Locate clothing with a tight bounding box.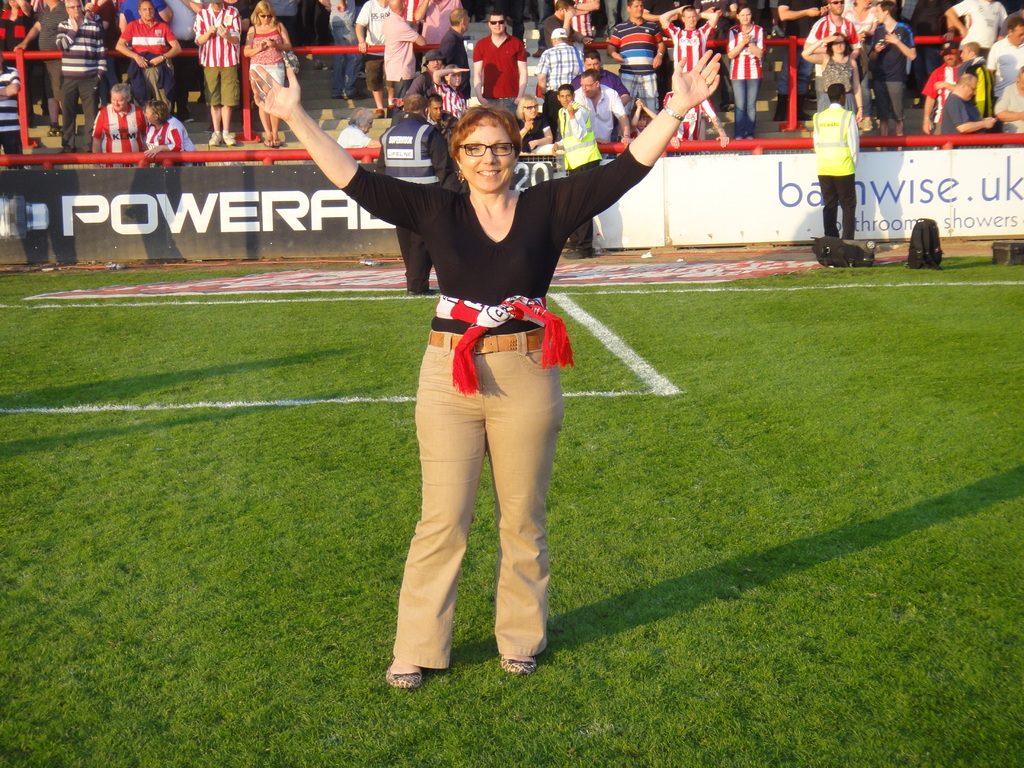
(739, 20, 772, 131).
